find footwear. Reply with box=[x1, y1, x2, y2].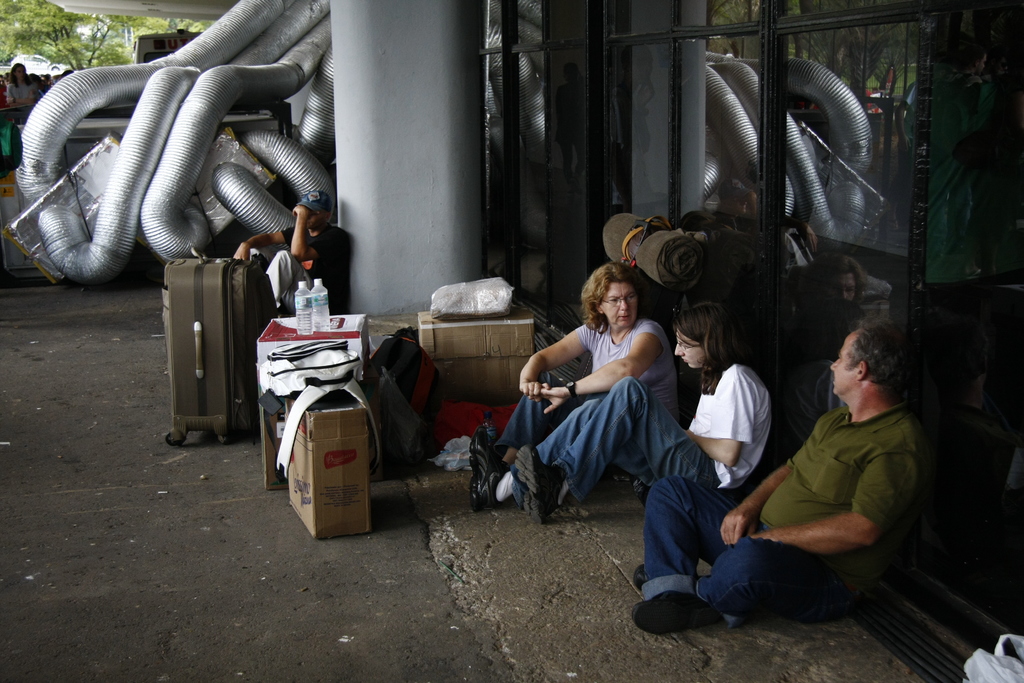
box=[467, 424, 540, 514].
